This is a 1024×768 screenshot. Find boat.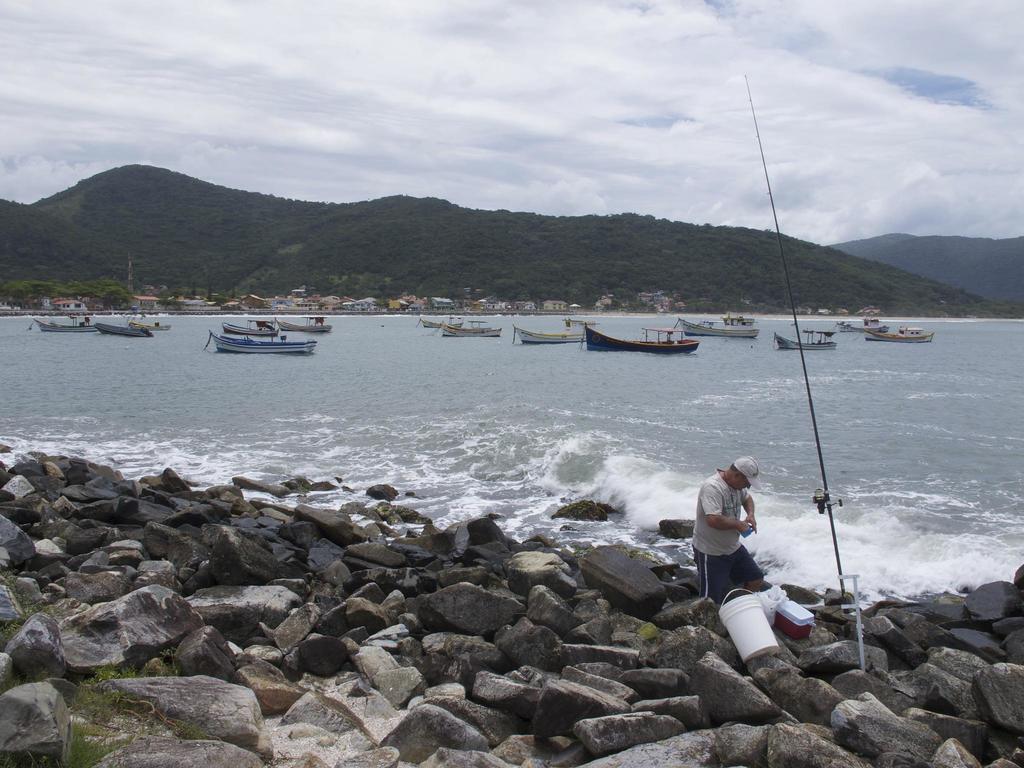
Bounding box: (left=32, top=317, right=99, bottom=330).
